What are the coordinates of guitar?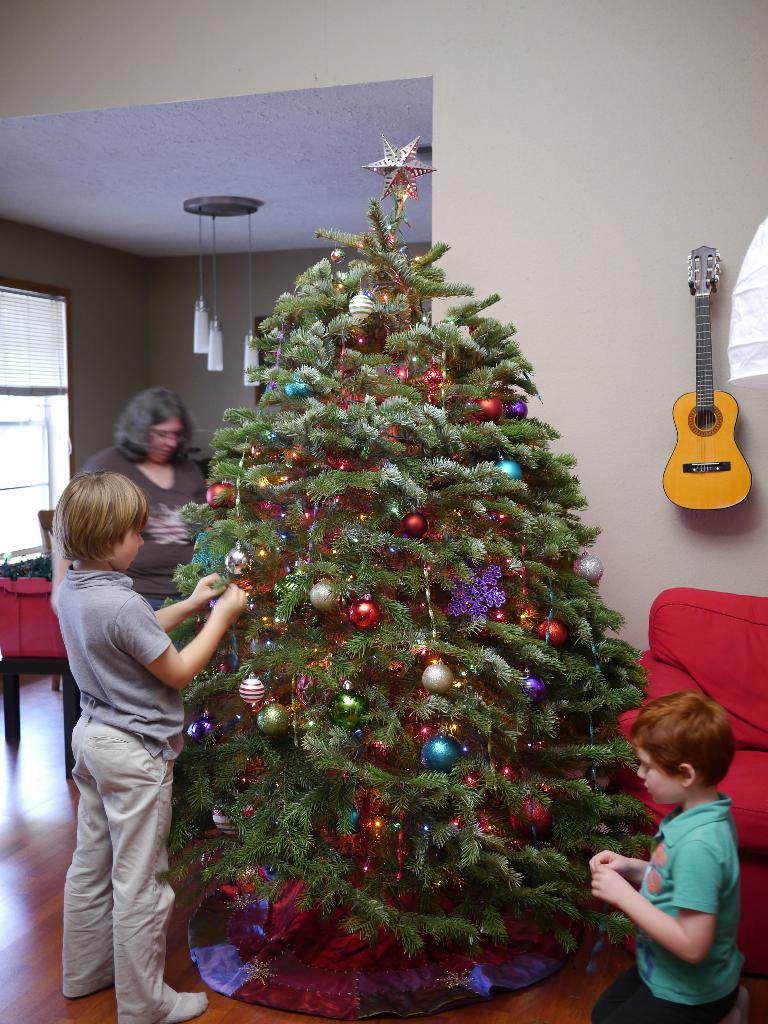
select_region(658, 243, 756, 519).
